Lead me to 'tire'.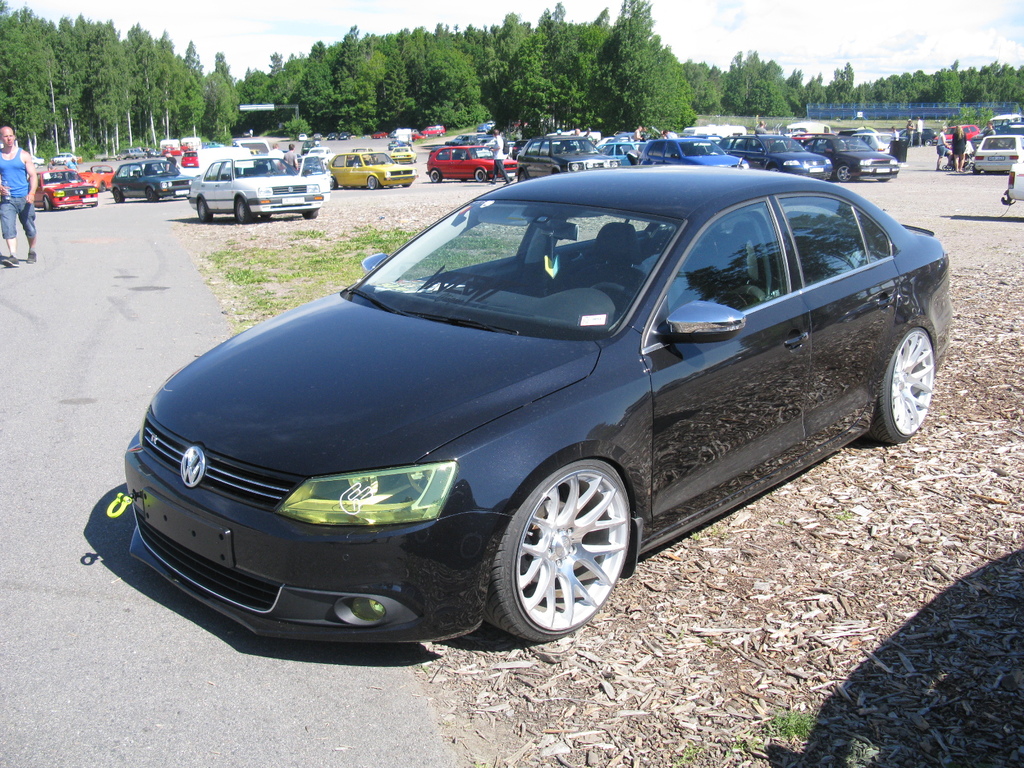
Lead to 941/163/948/173.
